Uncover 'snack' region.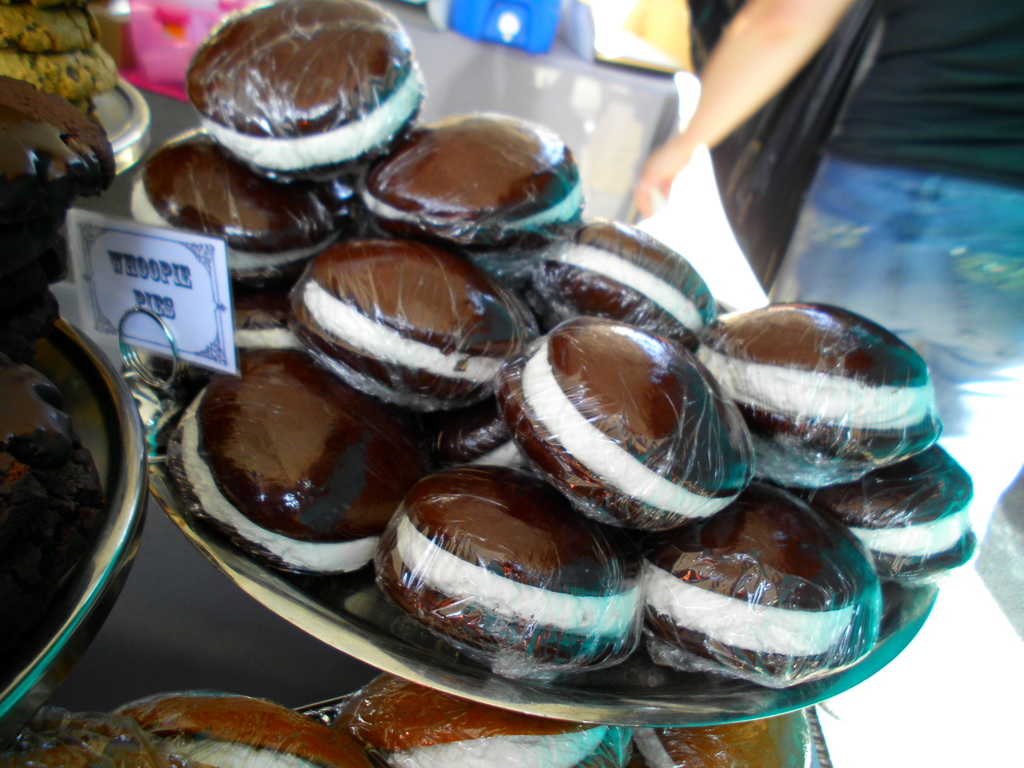
Uncovered: [x1=371, y1=486, x2=648, y2=687].
